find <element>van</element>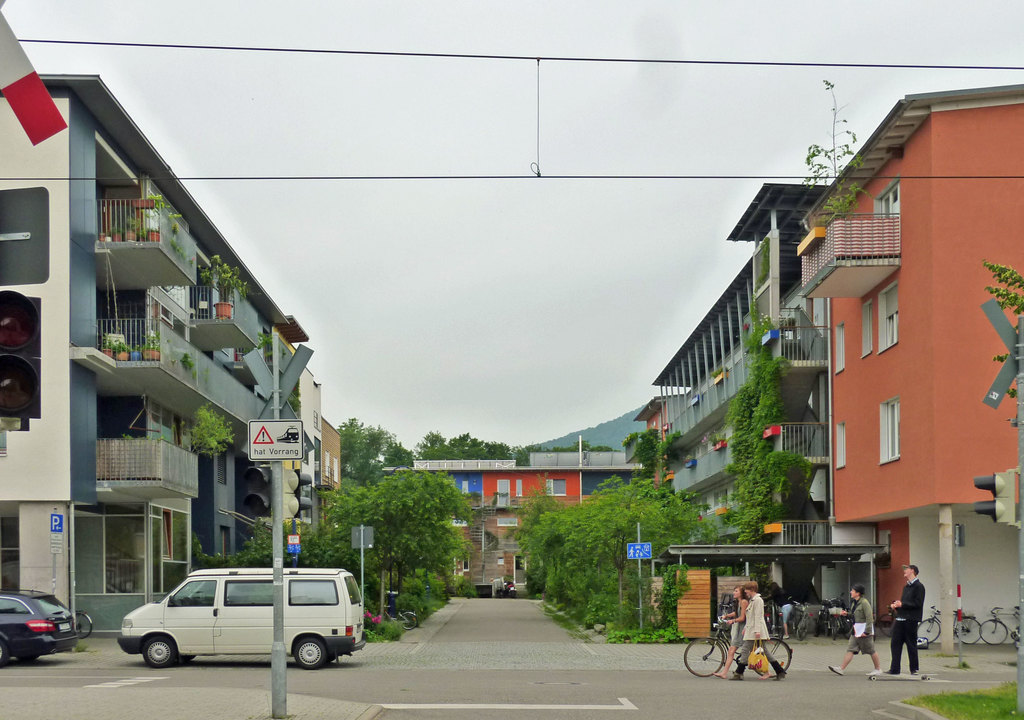
(left=116, top=567, right=370, bottom=669)
